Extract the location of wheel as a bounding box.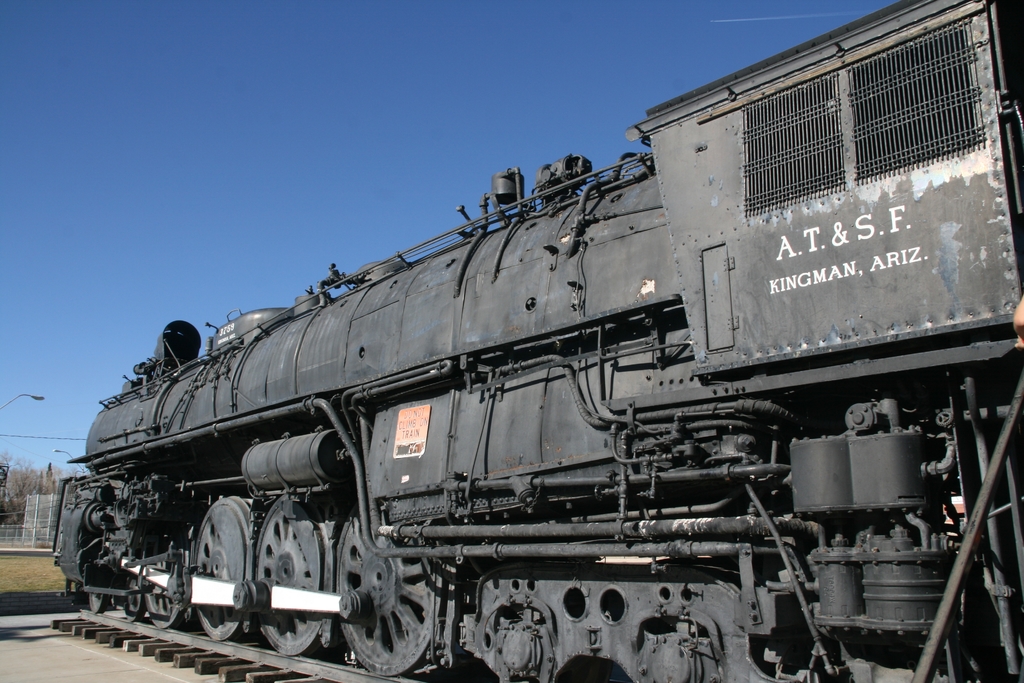
250 498 336 653.
